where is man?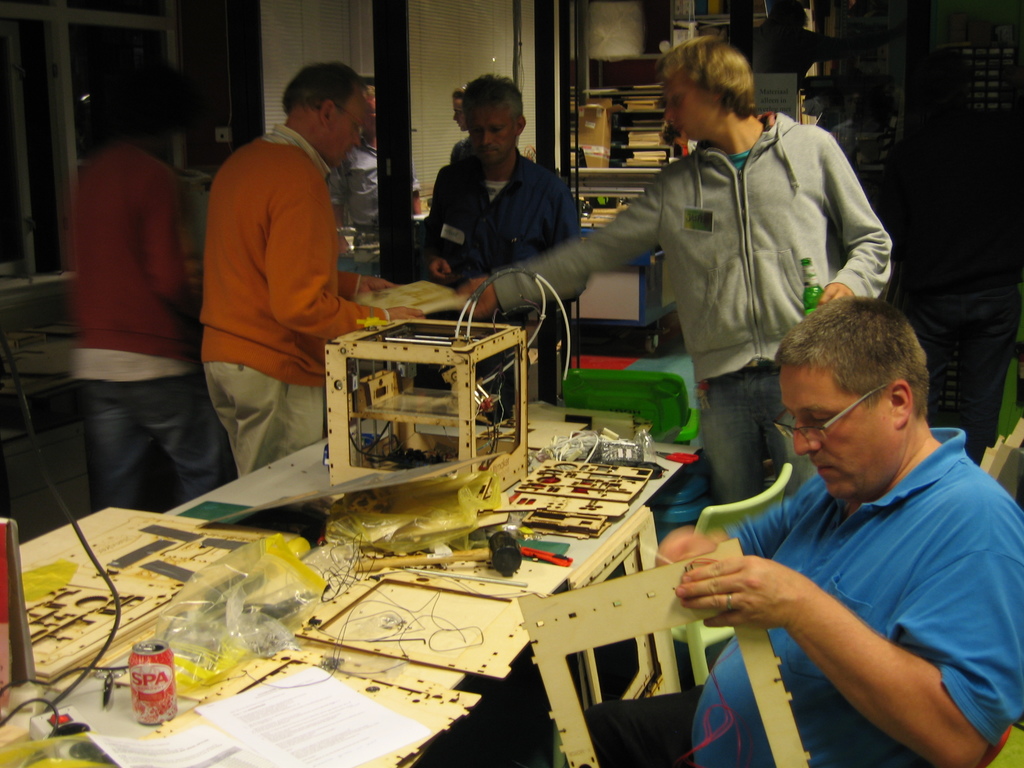
465, 36, 896, 499.
